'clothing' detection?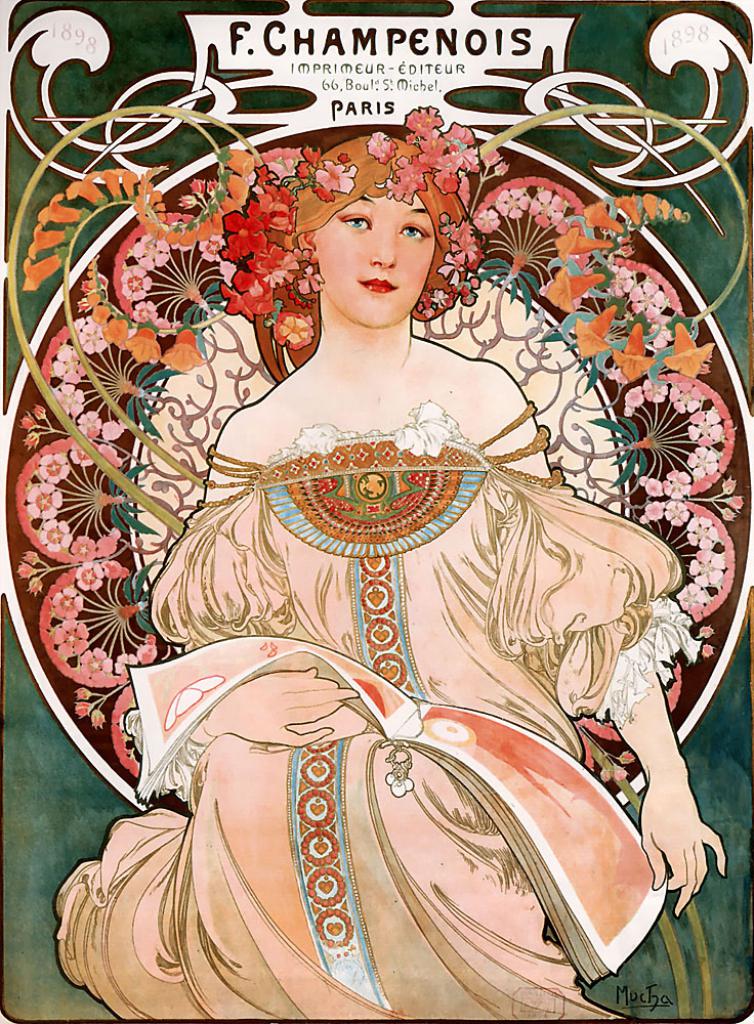
52:403:702:1023
